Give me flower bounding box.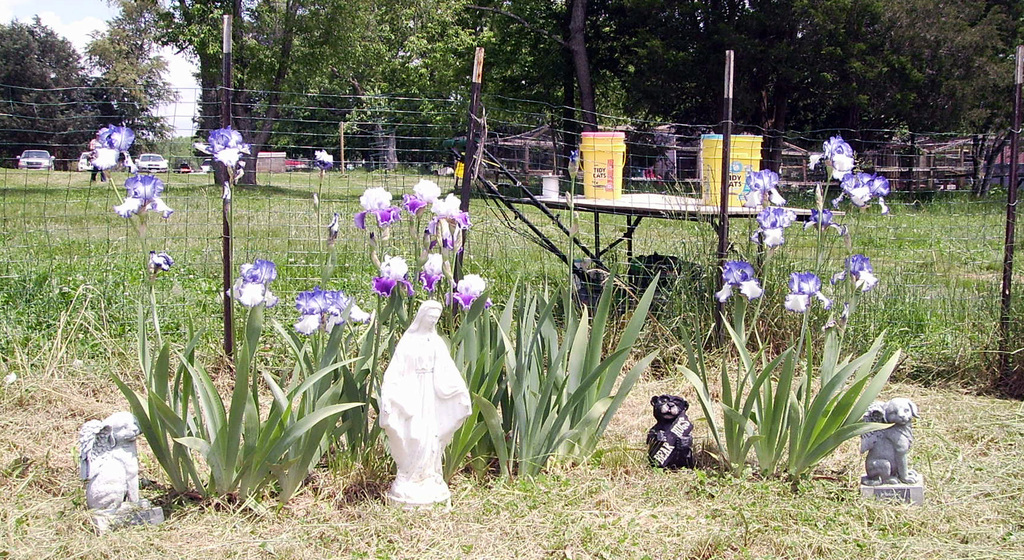
region(84, 122, 131, 168).
